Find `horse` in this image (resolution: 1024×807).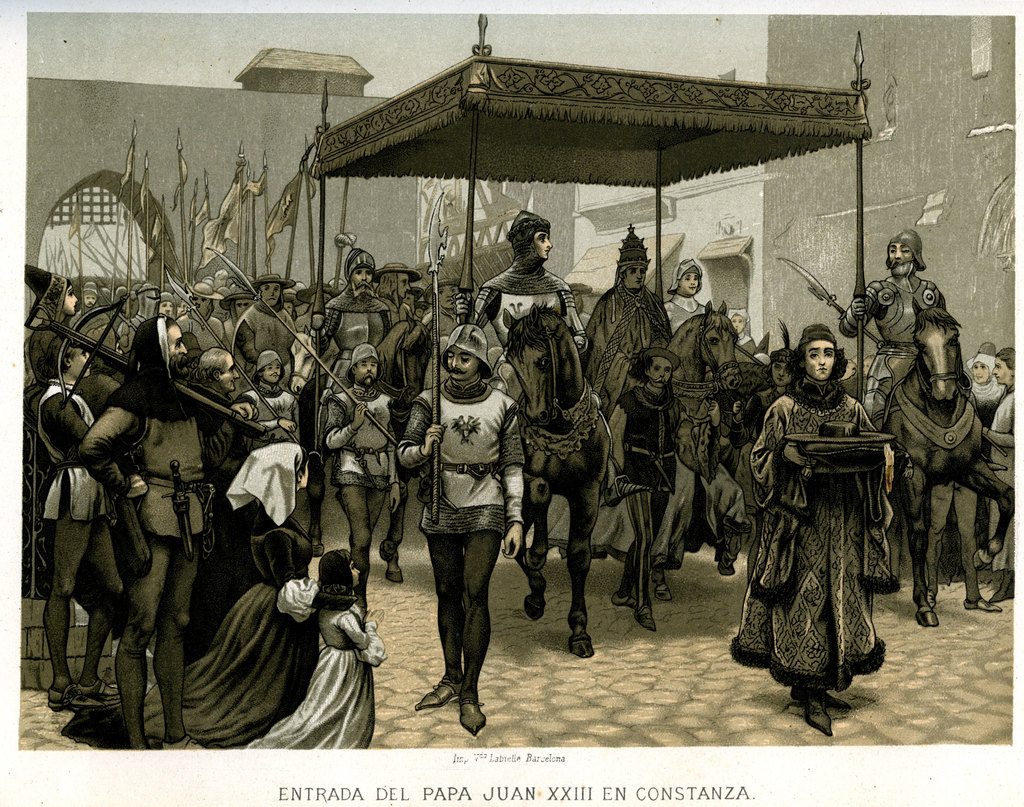
[286, 330, 329, 409].
